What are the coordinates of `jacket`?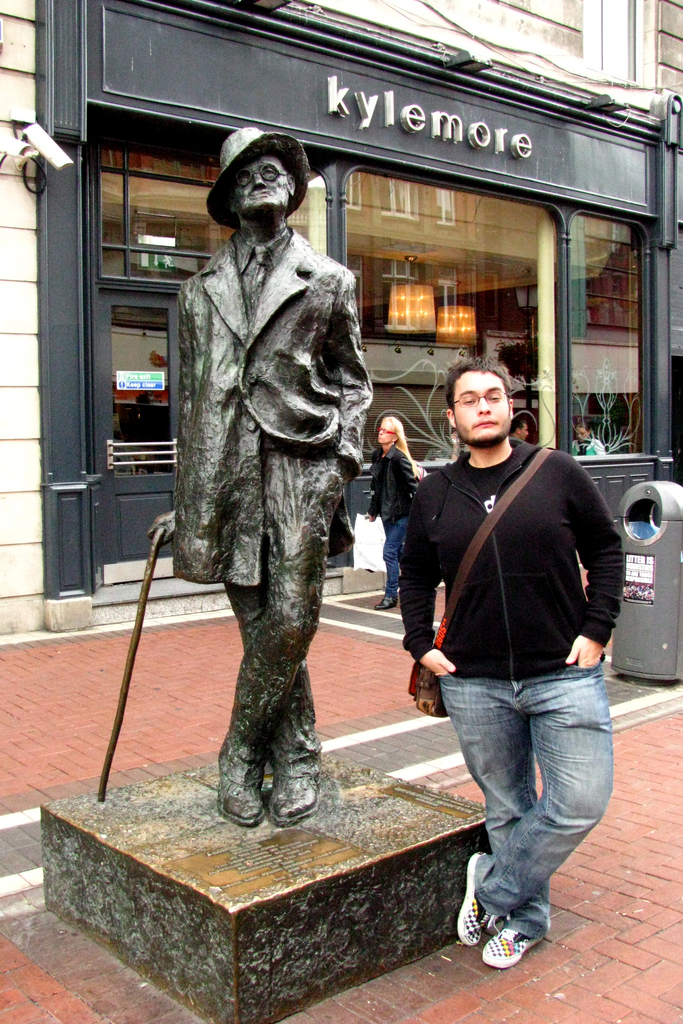
<bbox>391, 409, 635, 733</bbox>.
